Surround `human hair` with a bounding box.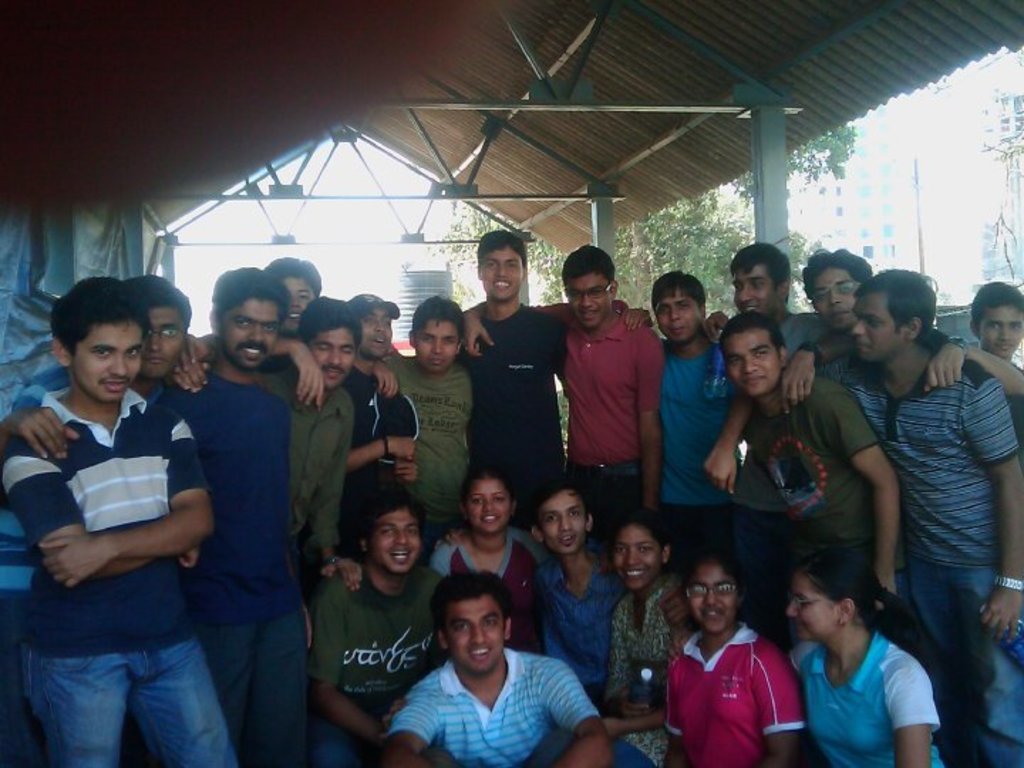
432/576/506/627.
